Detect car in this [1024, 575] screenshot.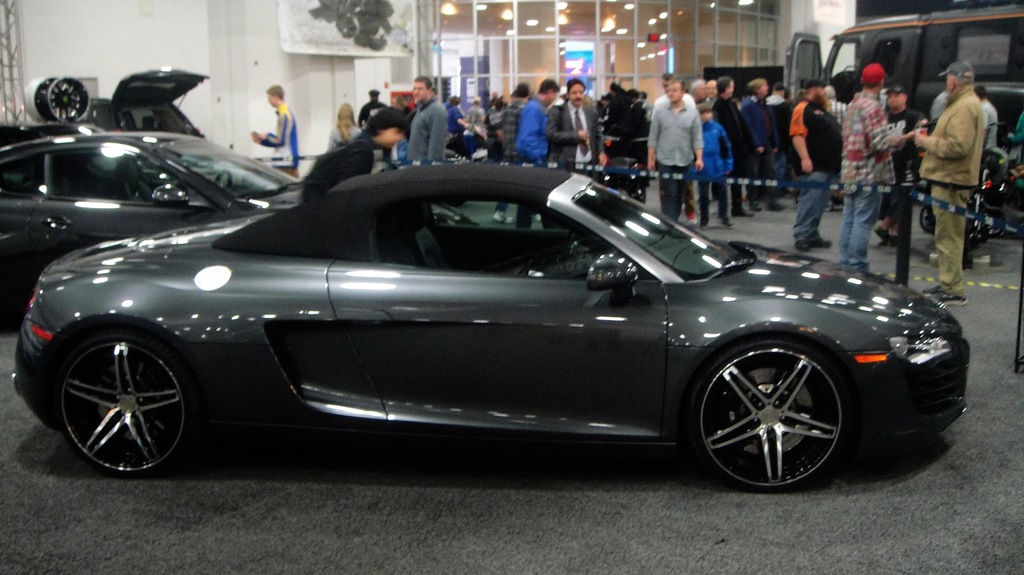
Detection: x1=0 y1=65 x2=205 y2=142.
